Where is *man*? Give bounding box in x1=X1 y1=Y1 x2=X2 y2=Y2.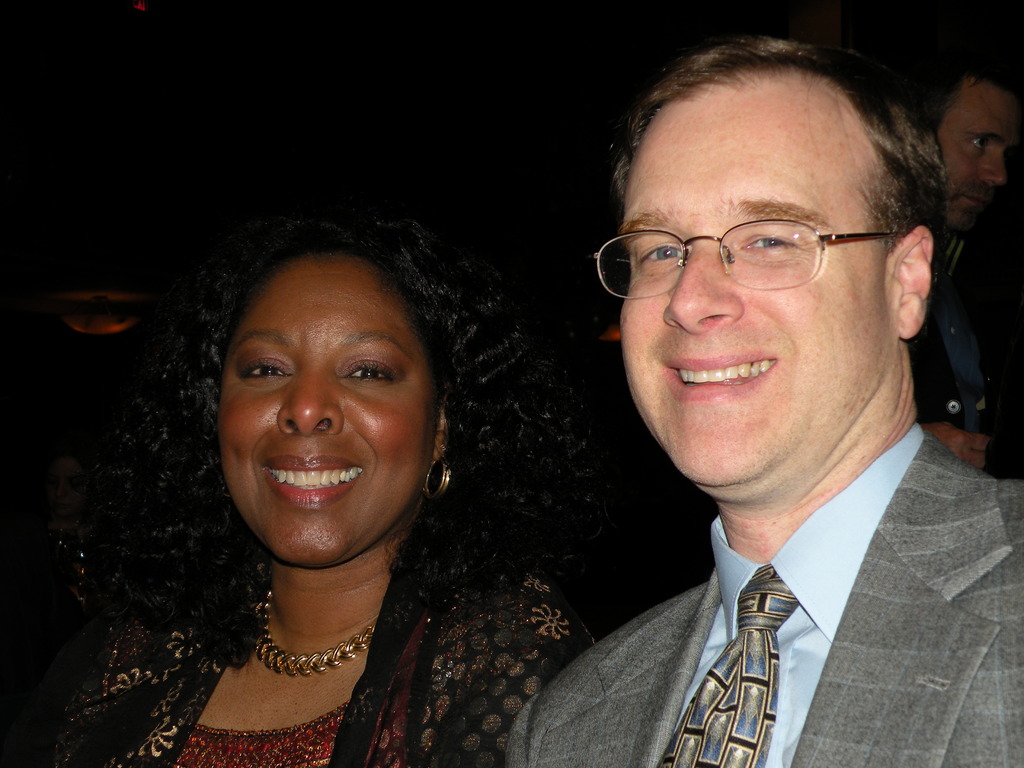
x1=460 y1=49 x2=1023 y2=767.
